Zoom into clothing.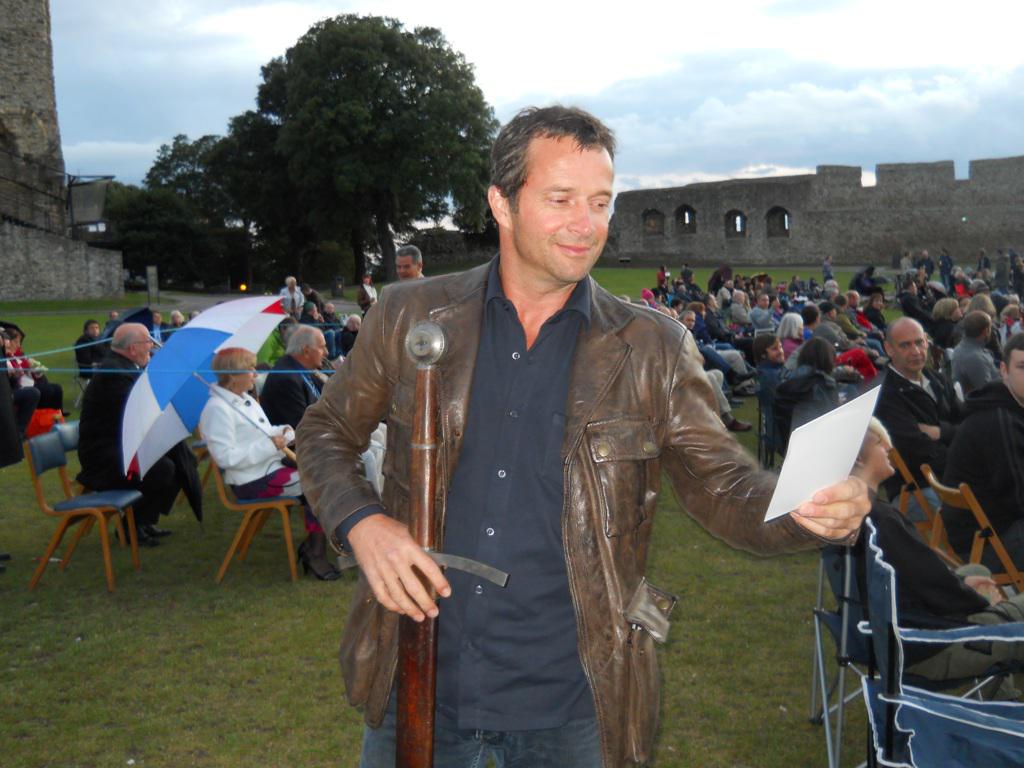
Zoom target: {"left": 301, "top": 220, "right": 819, "bottom": 735}.
